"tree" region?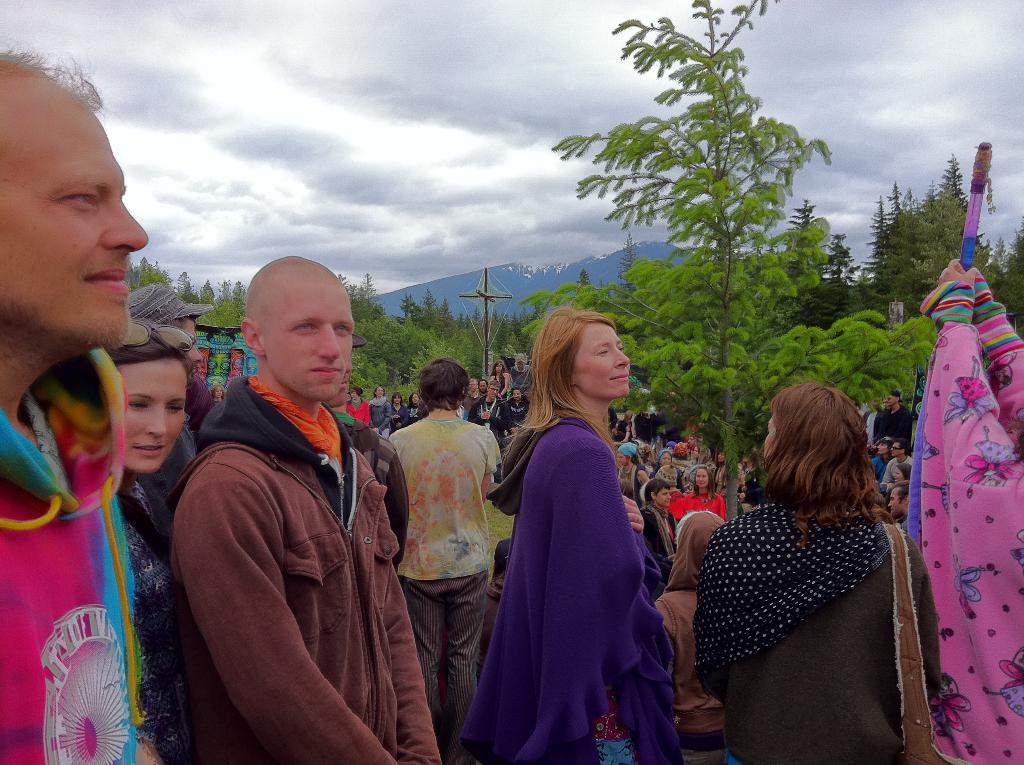
732:303:957:415
